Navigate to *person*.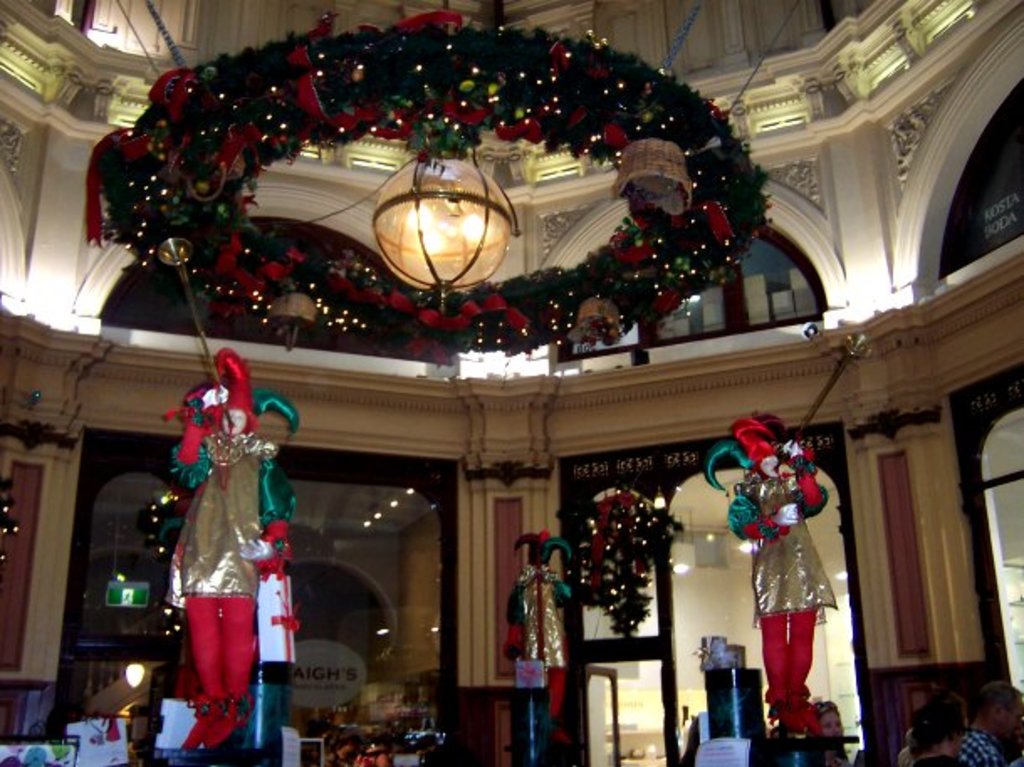
Navigation target: <region>178, 344, 267, 754</region>.
